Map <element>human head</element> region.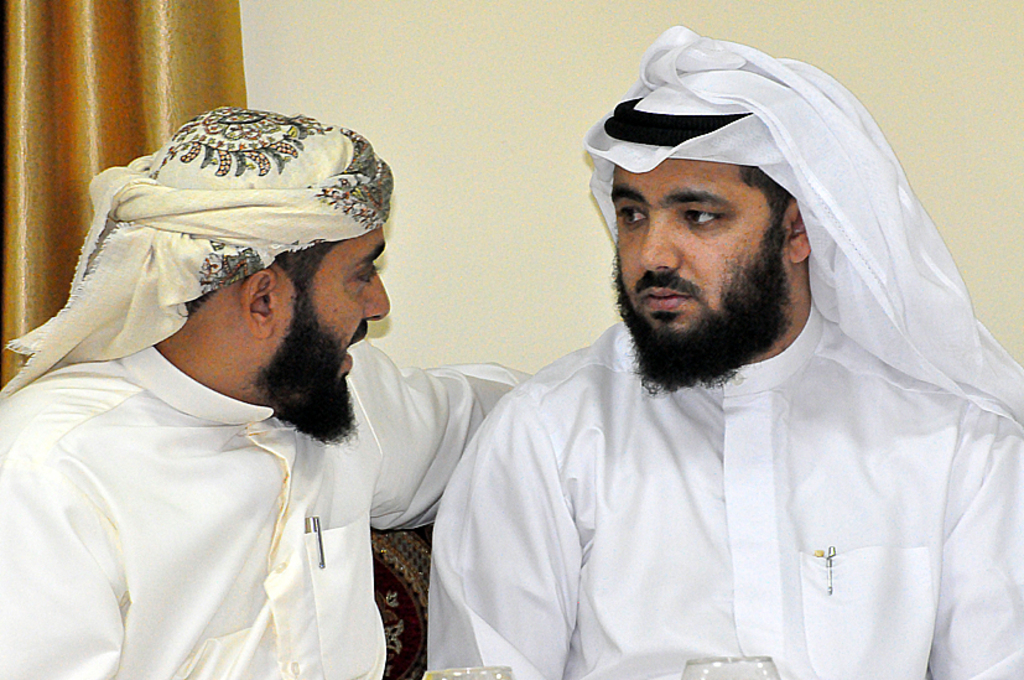
Mapped to l=593, t=45, r=926, b=421.
